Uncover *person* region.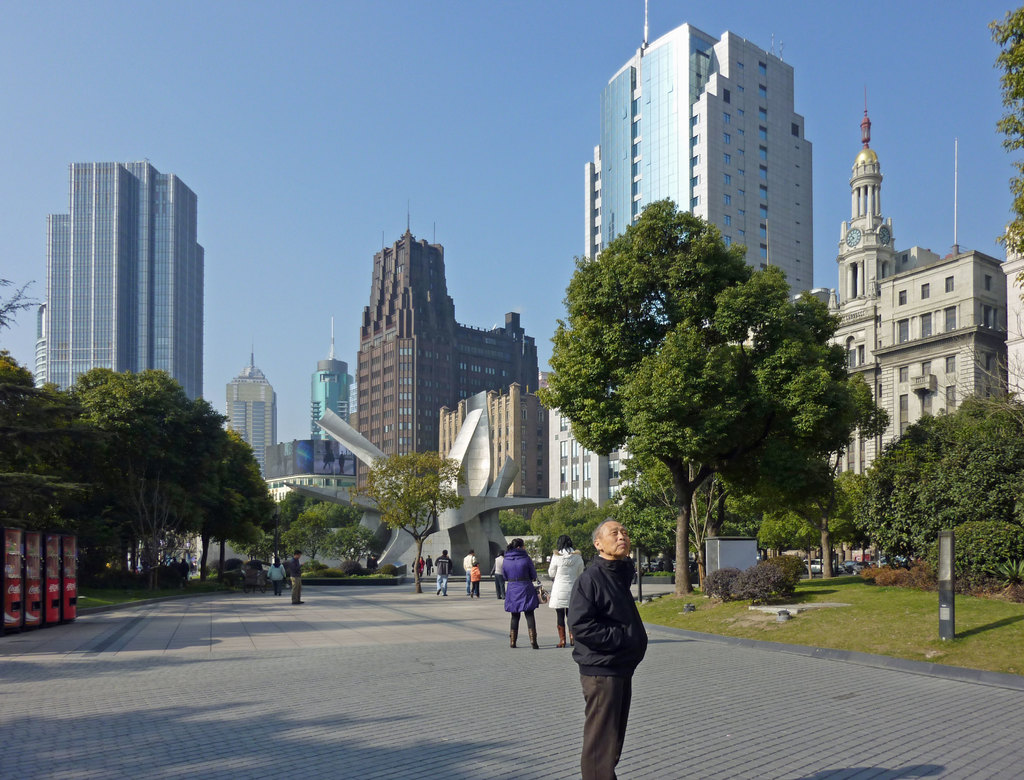
Uncovered: crop(426, 555, 431, 577).
